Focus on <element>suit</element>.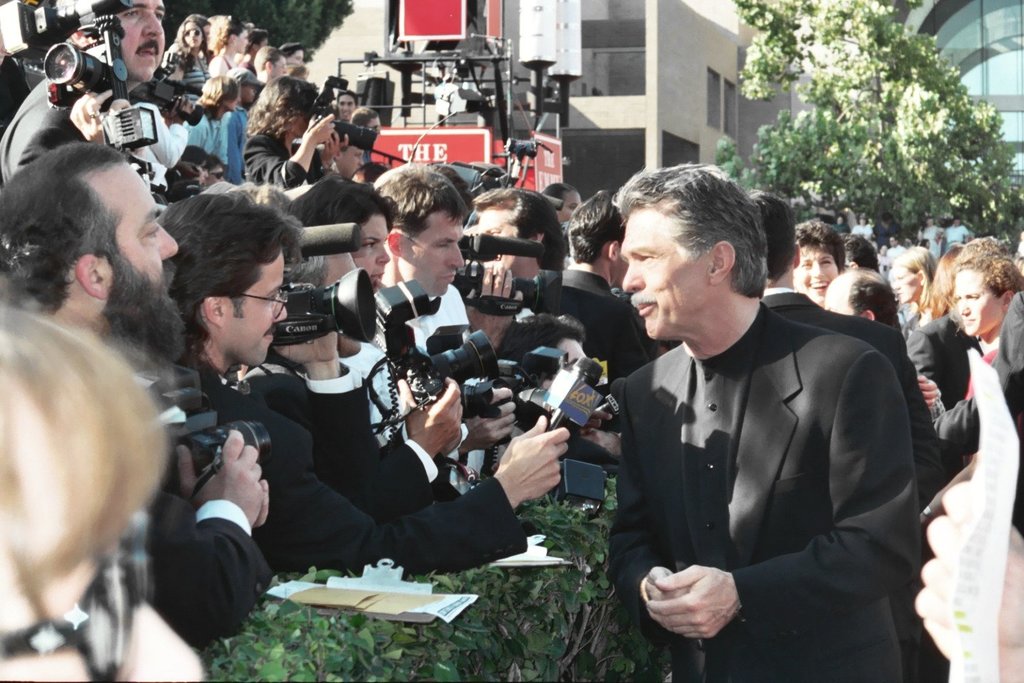
Focused at (186, 359, 528, 581).
